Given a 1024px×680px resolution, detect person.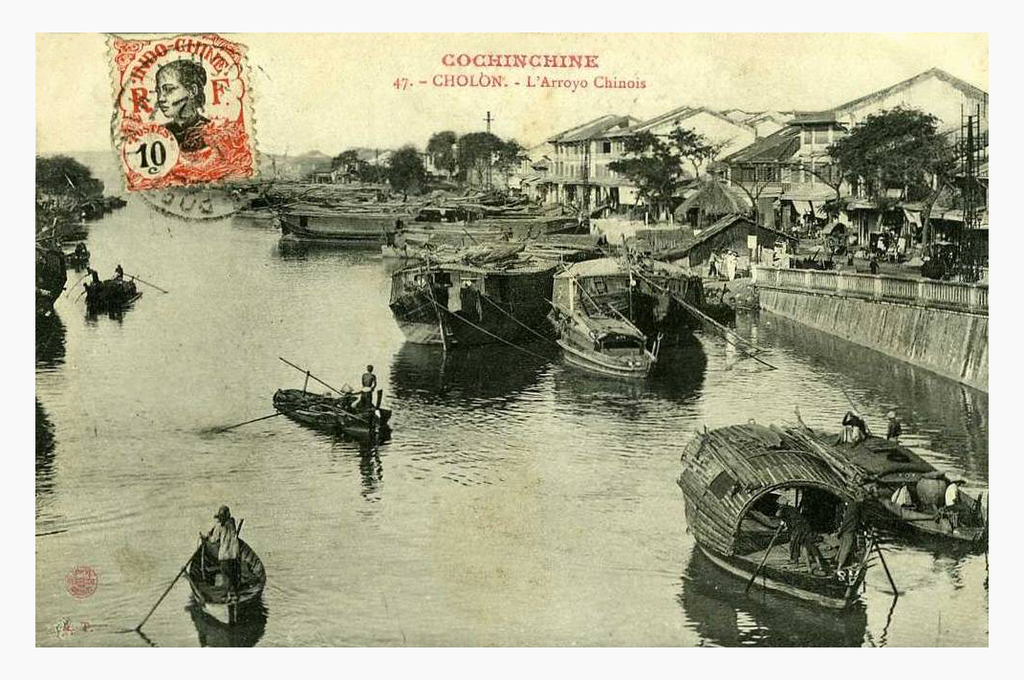
bbox=(357, 363, 378, 412).
